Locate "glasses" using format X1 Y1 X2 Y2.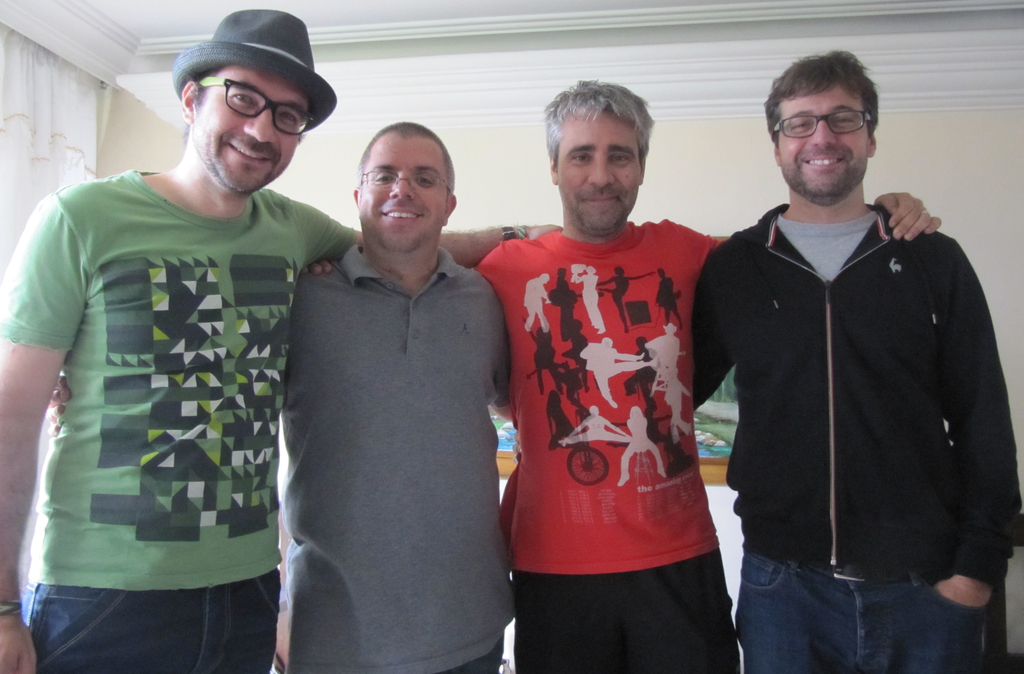
358 172 452 192.
